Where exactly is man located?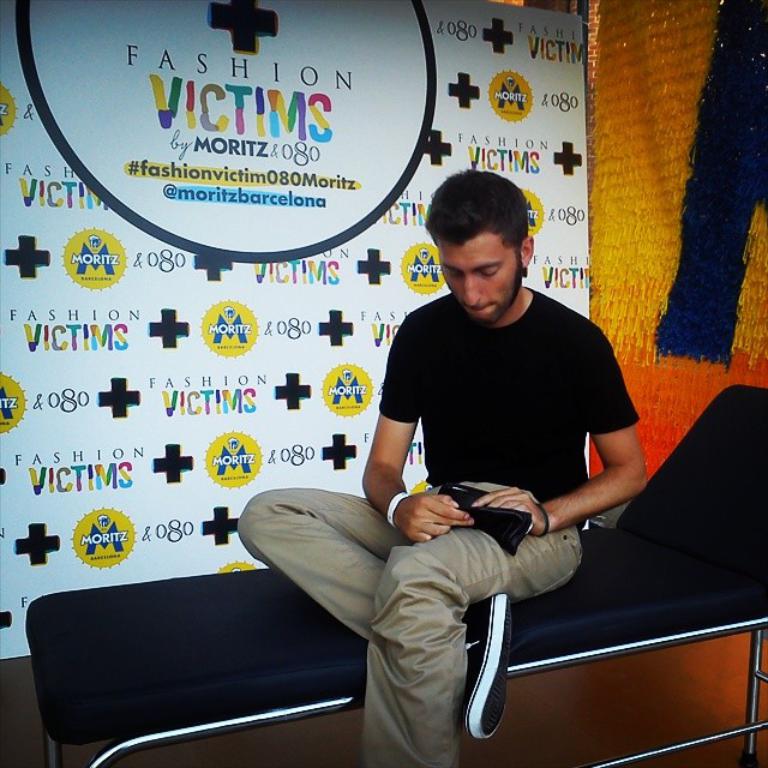
Its bounding box is select_region(230, 164, 646, 767).
